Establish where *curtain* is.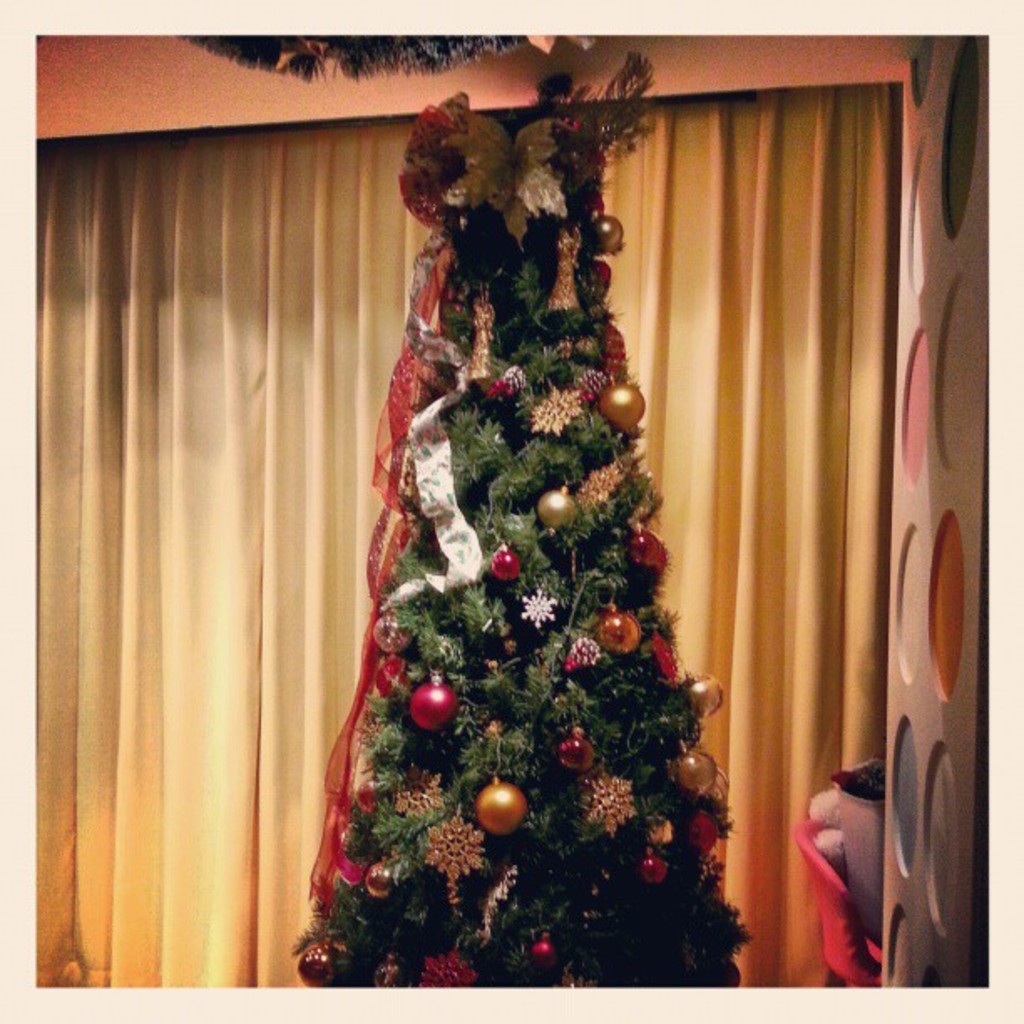
Established at 32 85 900 984.
